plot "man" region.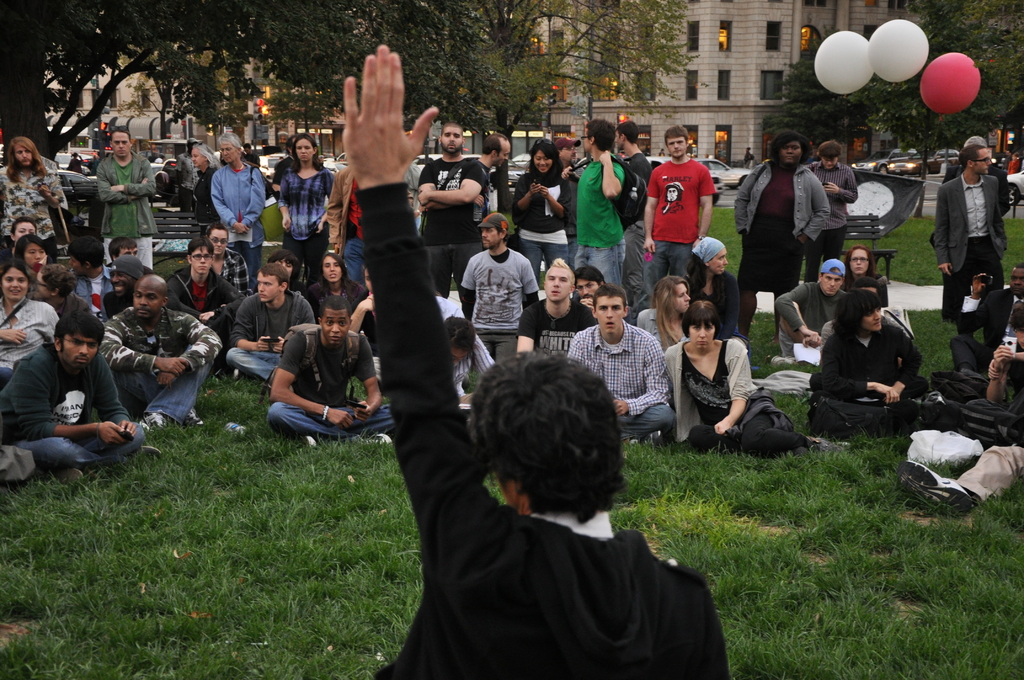
Plotted at bbox=[470, 134, 511, 240].
